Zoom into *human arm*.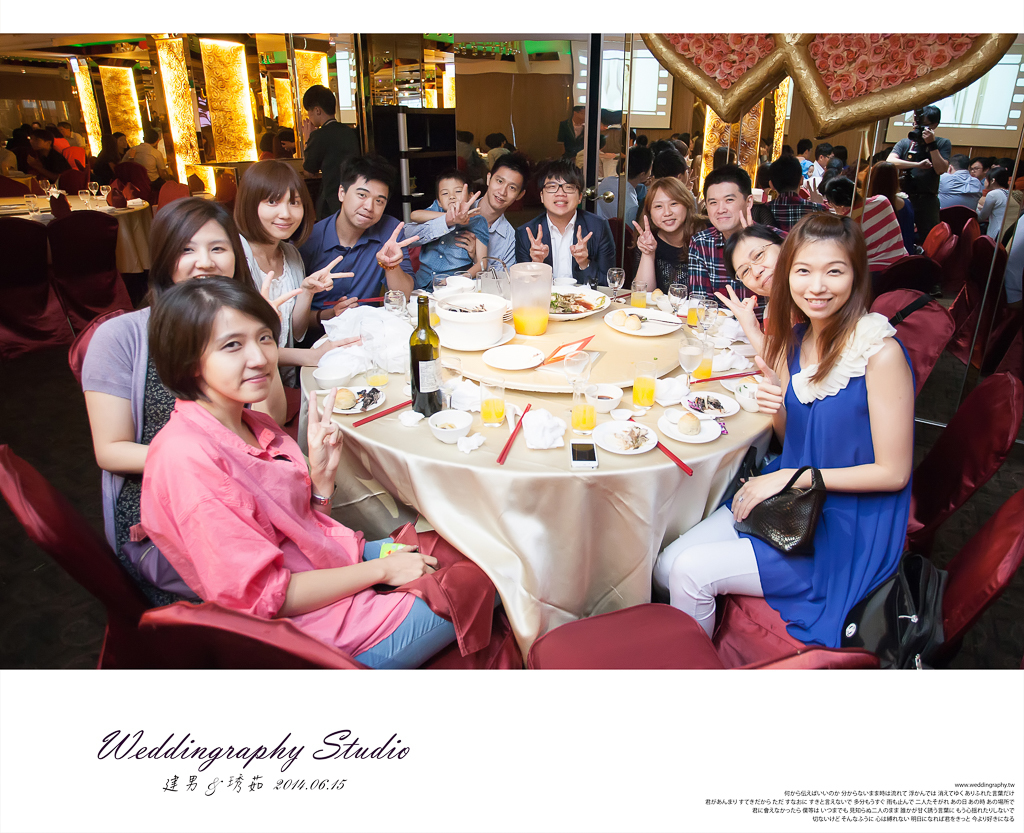
Zoom target: 567,219,621,288.
